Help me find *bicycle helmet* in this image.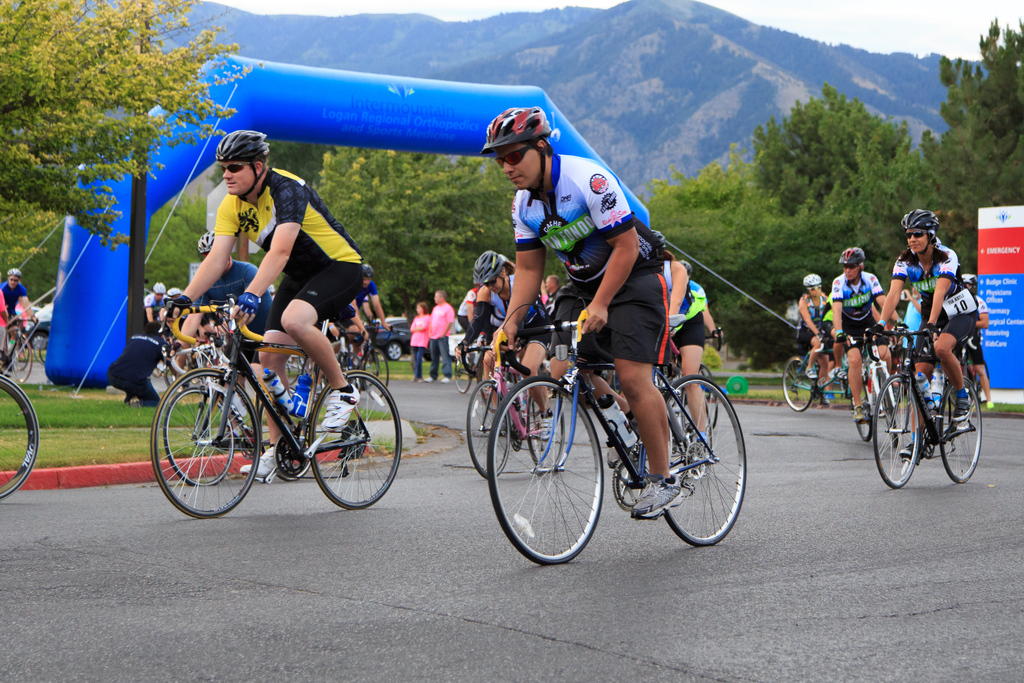
Found it: rect(801, 268, 824, 286).
